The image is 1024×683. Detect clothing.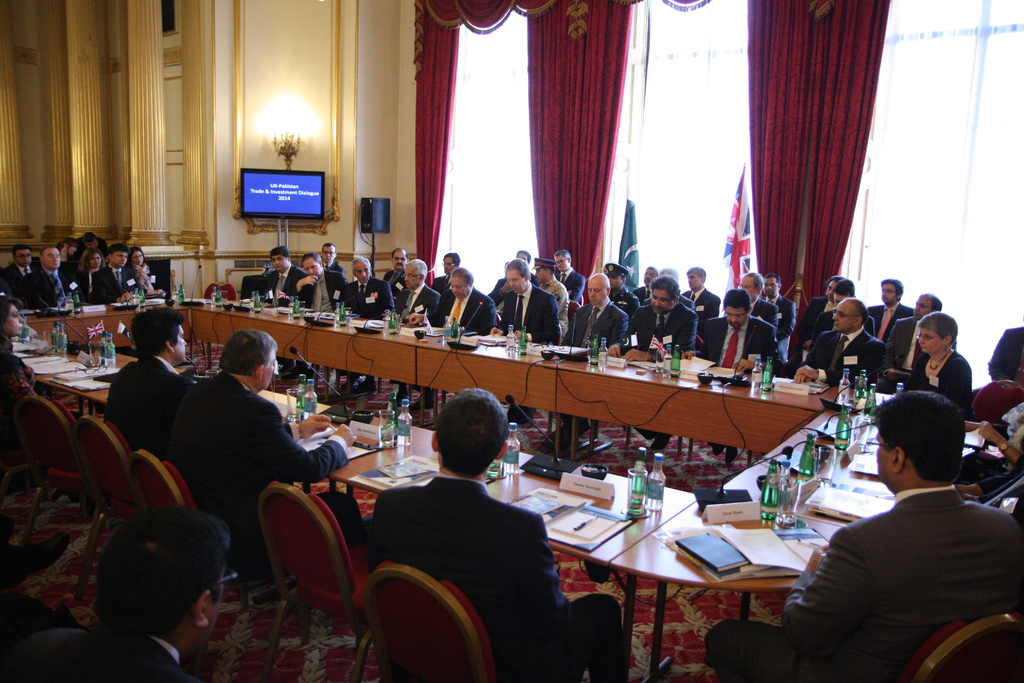
Detection: (left=620, top=301, right=697, bottom=355).
